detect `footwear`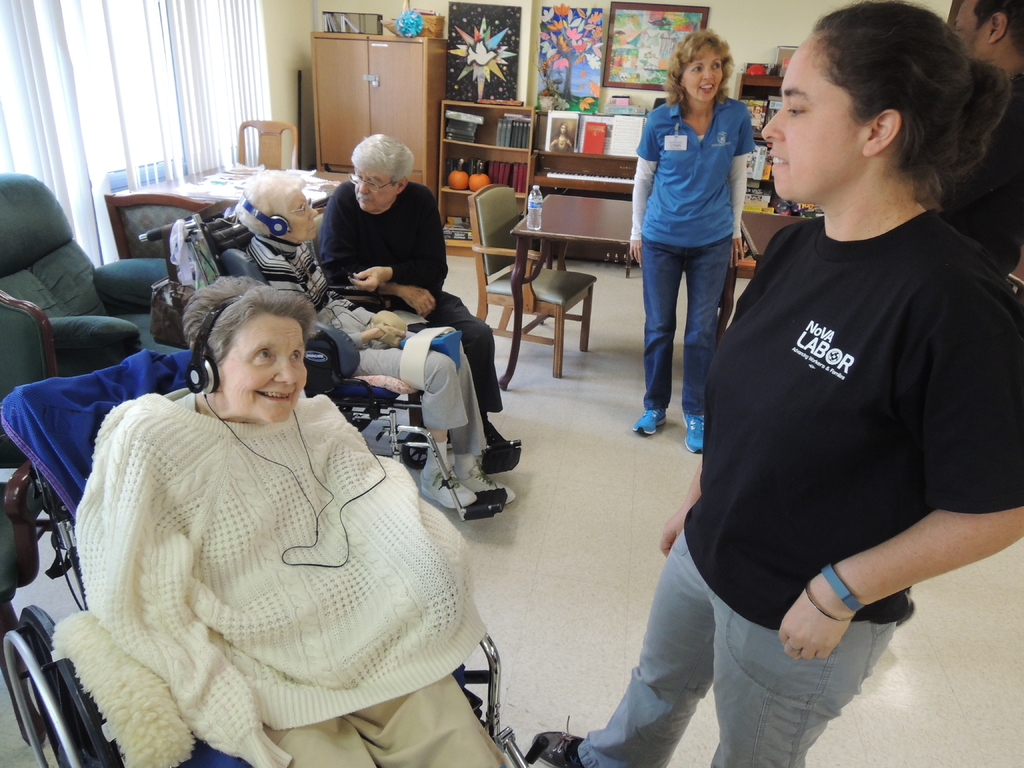
box(631, 404, 667, 436)
